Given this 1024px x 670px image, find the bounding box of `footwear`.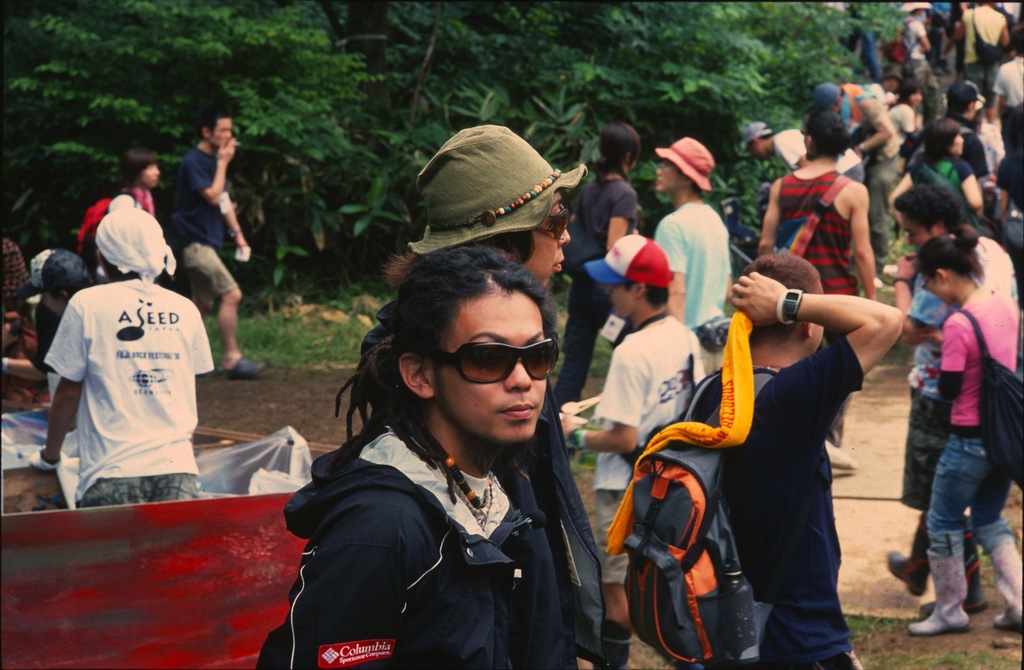
{"x1": 918, "y1": 533, "x2": 986, "y2": 613}.
